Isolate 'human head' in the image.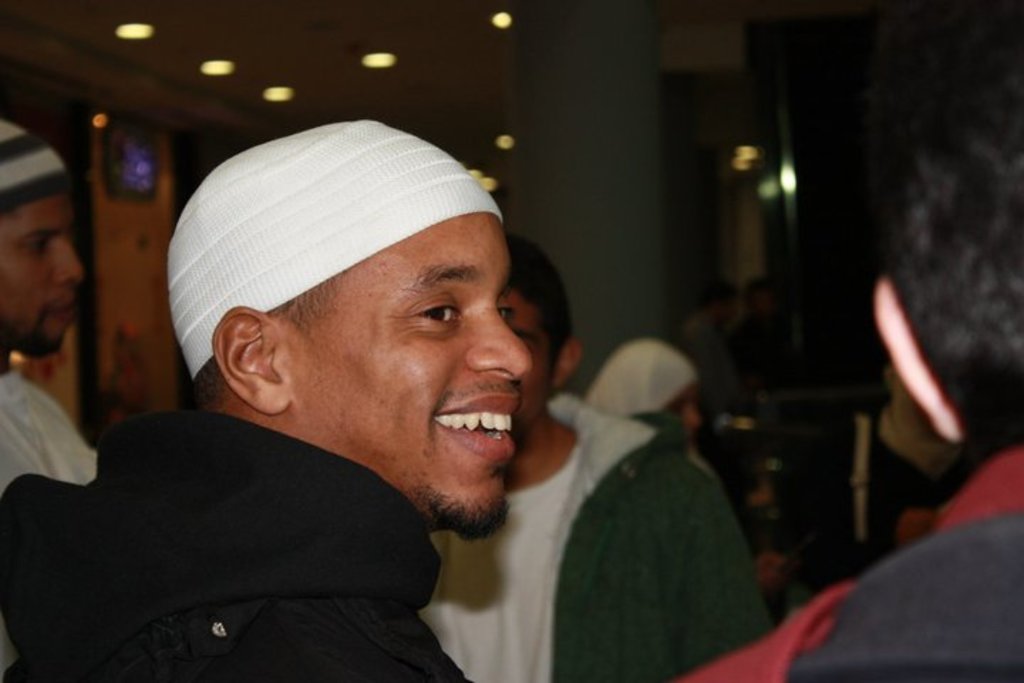
Isolated region: <bbox>704, 276, 741, 324</bbox>.
